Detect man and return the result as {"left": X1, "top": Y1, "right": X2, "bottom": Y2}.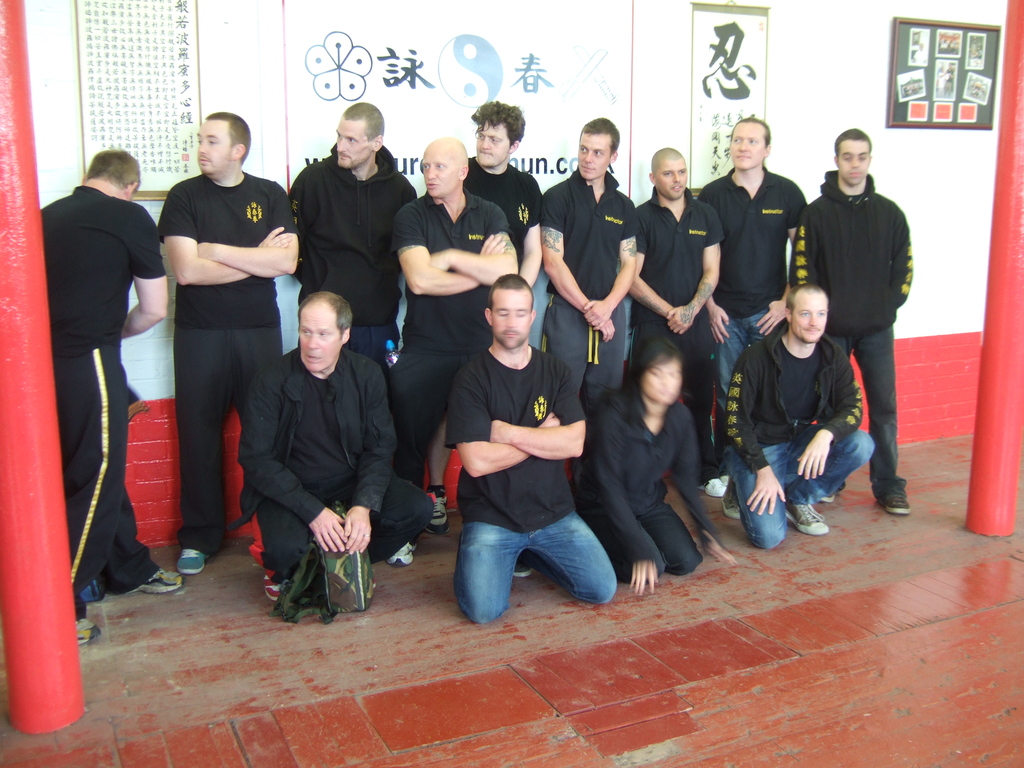
{"left": 420, "top": 100, "right": 545, "bottom": 535}.
